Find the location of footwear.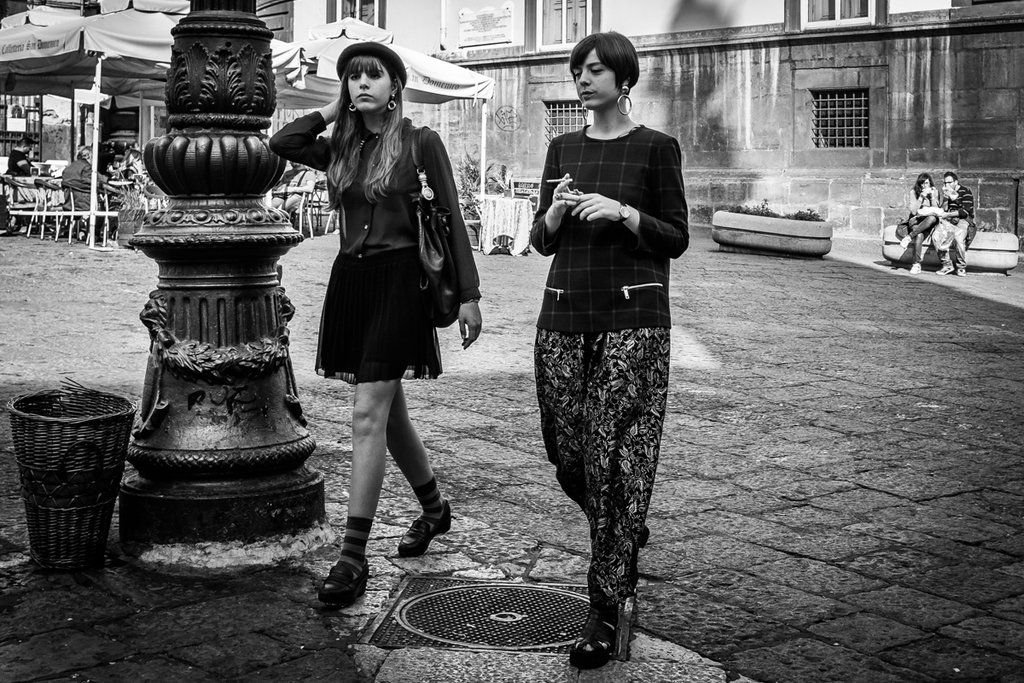
Location: crop(951, 264, 969, 276).
